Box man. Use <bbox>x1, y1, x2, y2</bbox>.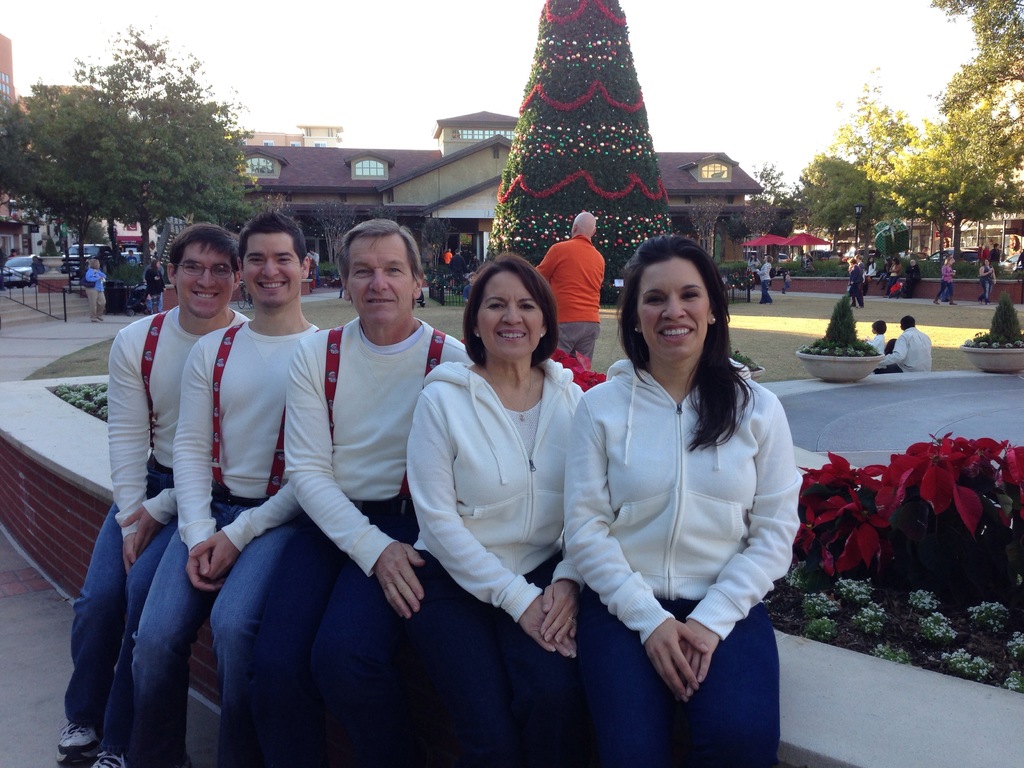
<bbox>83, 253, 108, 325</bbox>.
